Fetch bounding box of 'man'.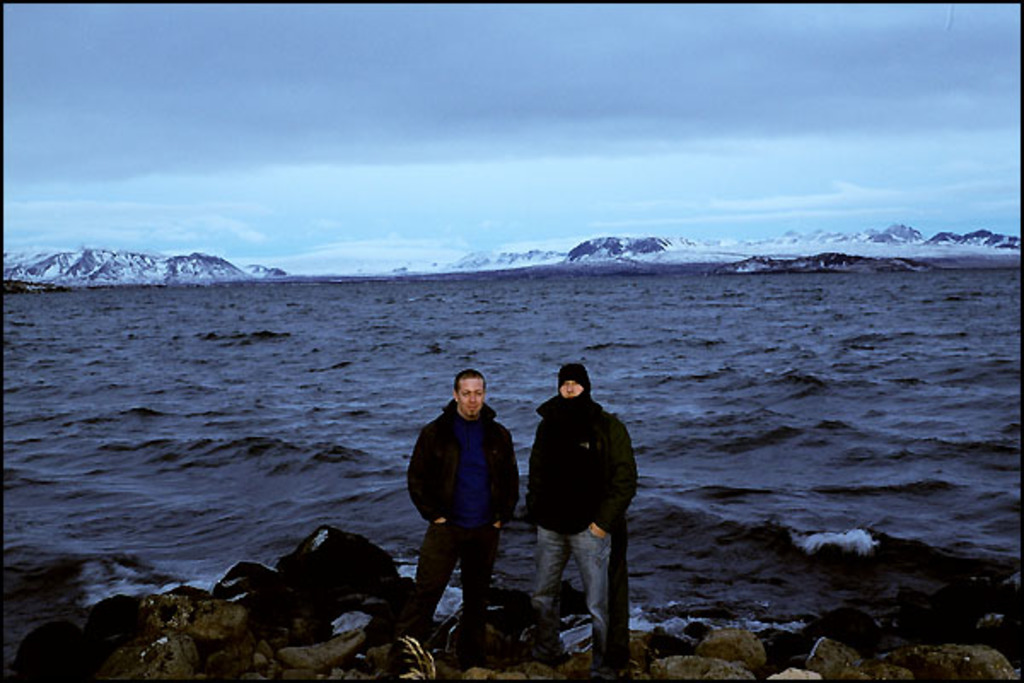
Bbox: left=522, top=364, right=645, bottom=674.
